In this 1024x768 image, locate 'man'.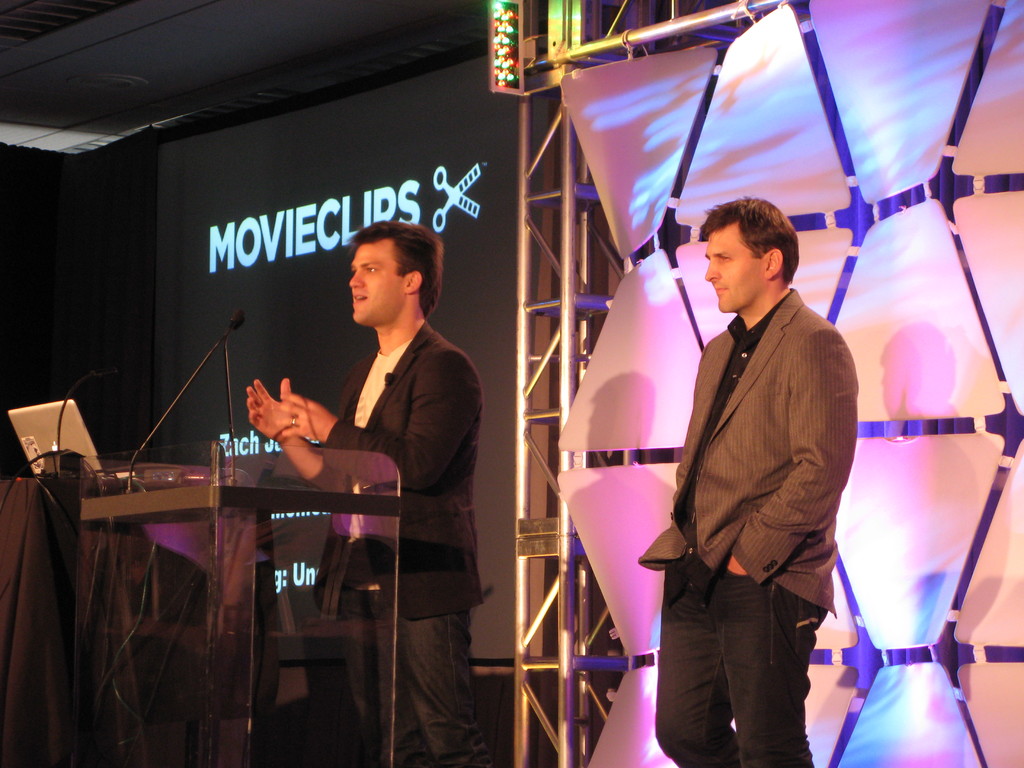
Bounding box: 644:189:868:745.
